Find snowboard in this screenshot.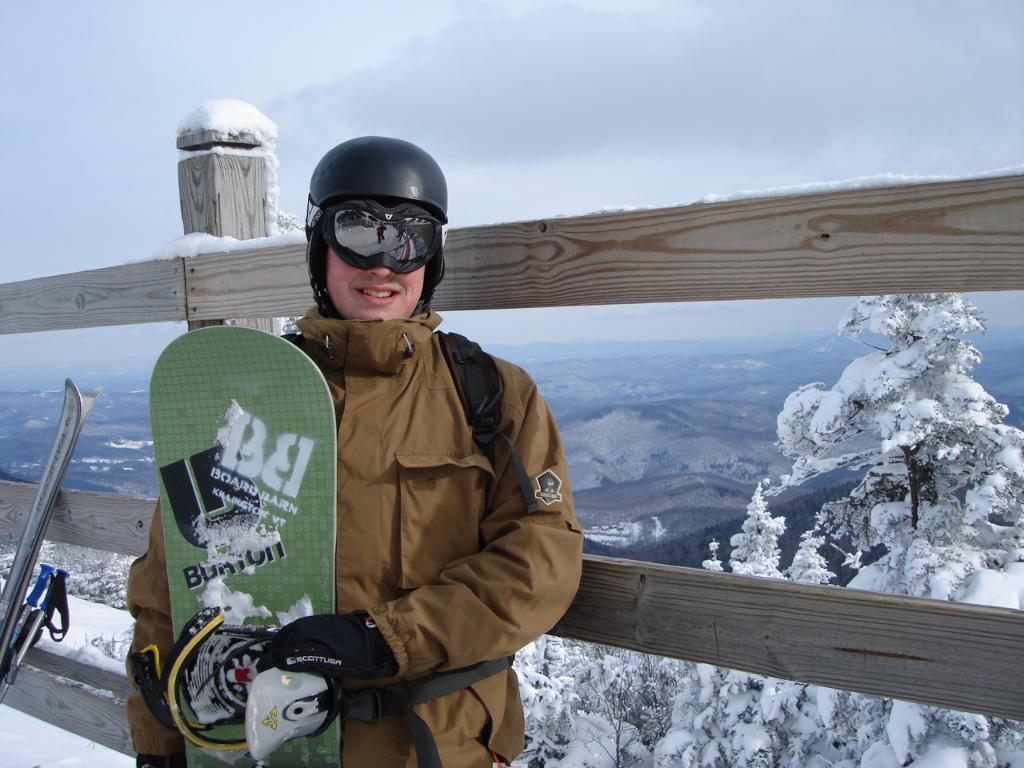
The bounding box for snowboard is bbox(126, 325, 335, 767).
